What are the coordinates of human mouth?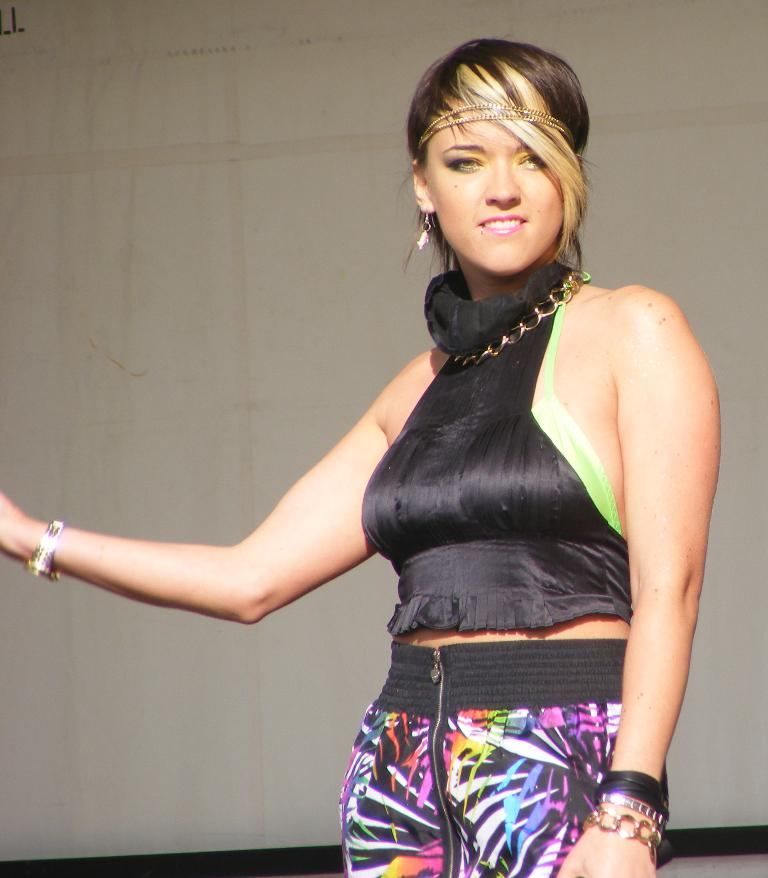
locate(482, 213, 531, 238).
